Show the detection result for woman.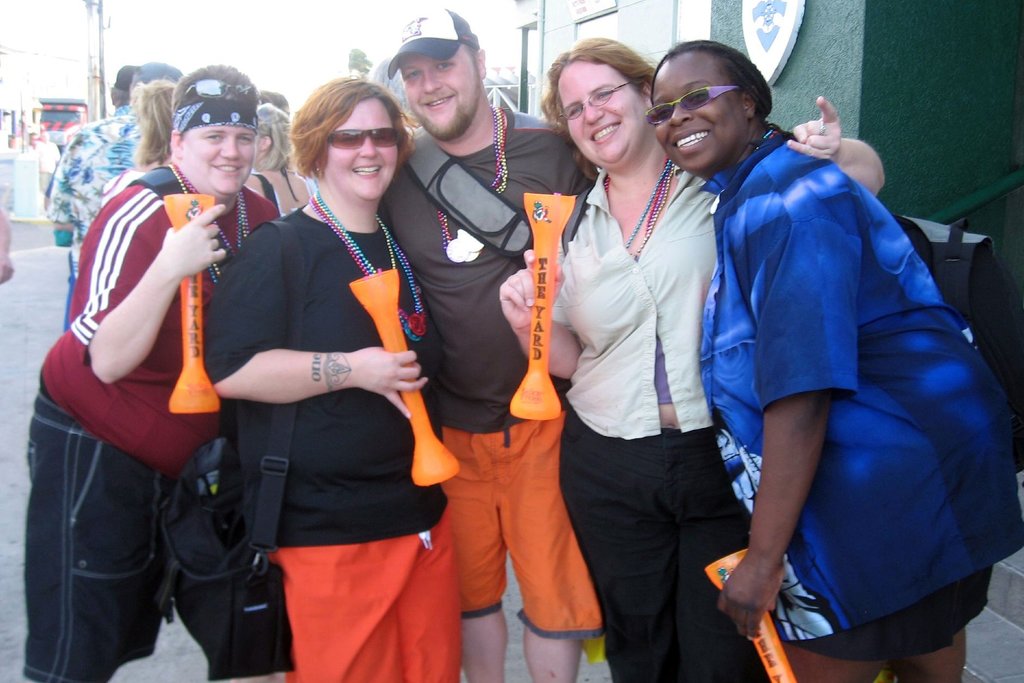
(207, 74, 446, 682).
